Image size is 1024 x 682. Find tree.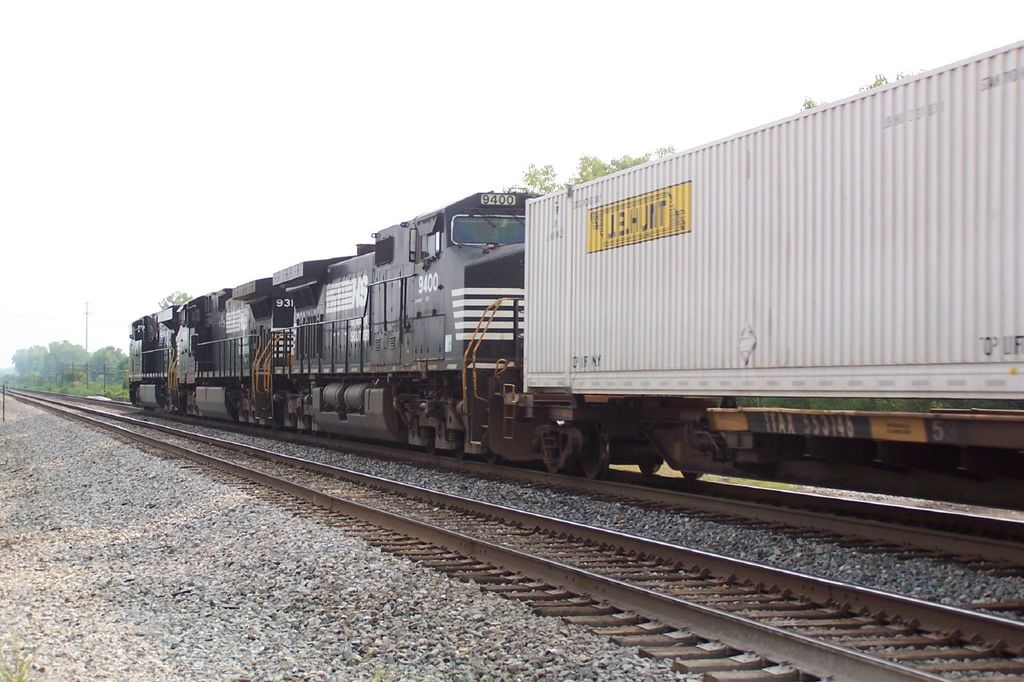
l=508, t=162, r=563, b=194.
